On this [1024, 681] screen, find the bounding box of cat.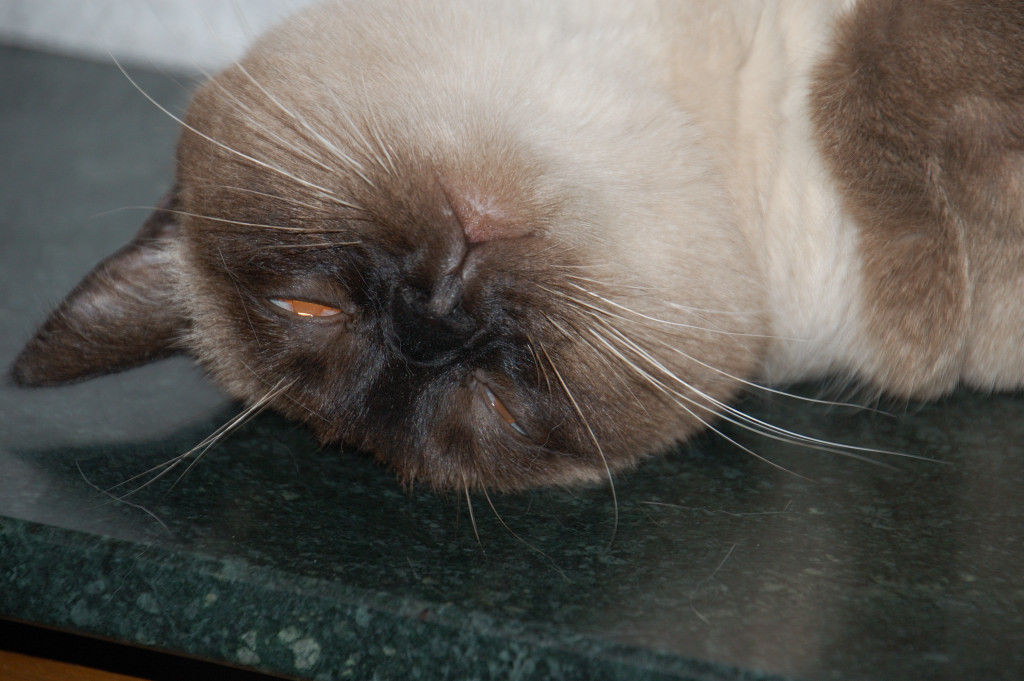
Bounding box: <region>2, 0, 1023, 558</region>.
